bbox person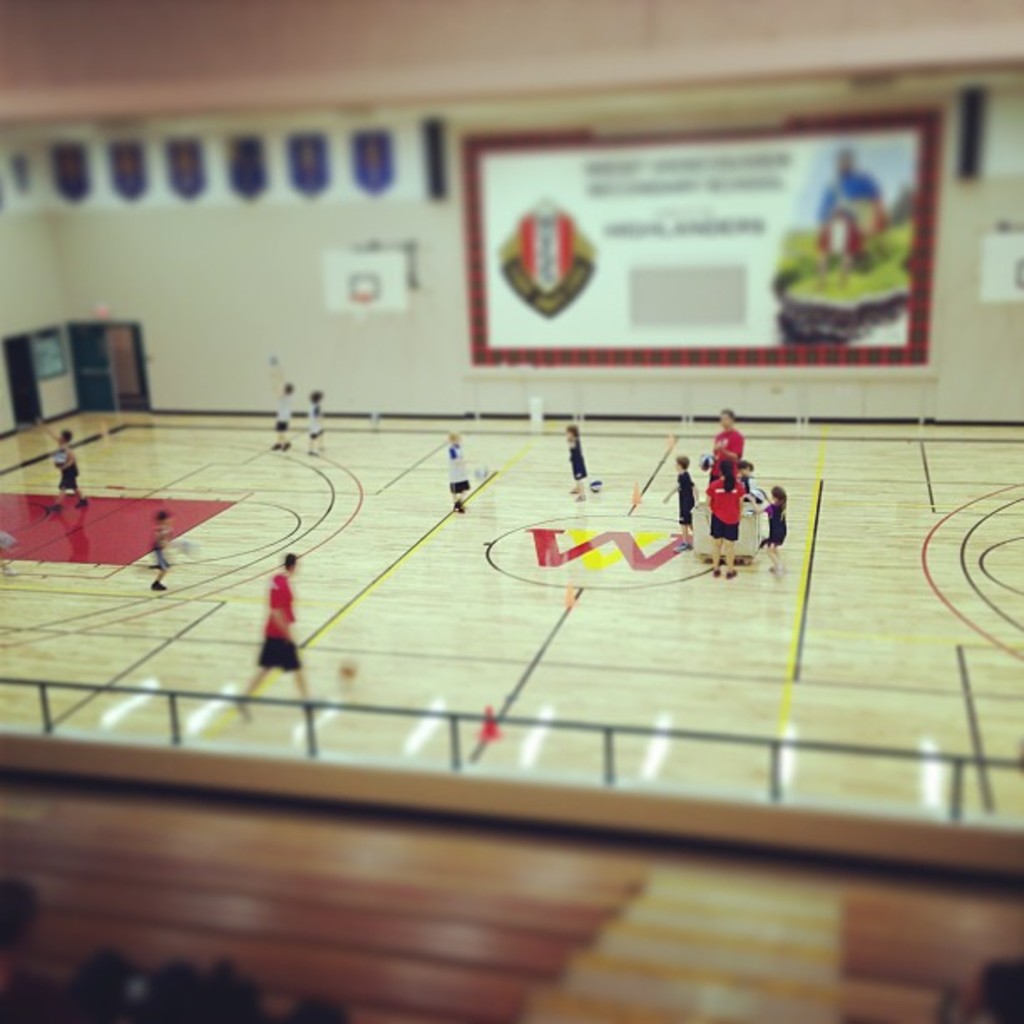
l=151, t=507, r=186, b=592
